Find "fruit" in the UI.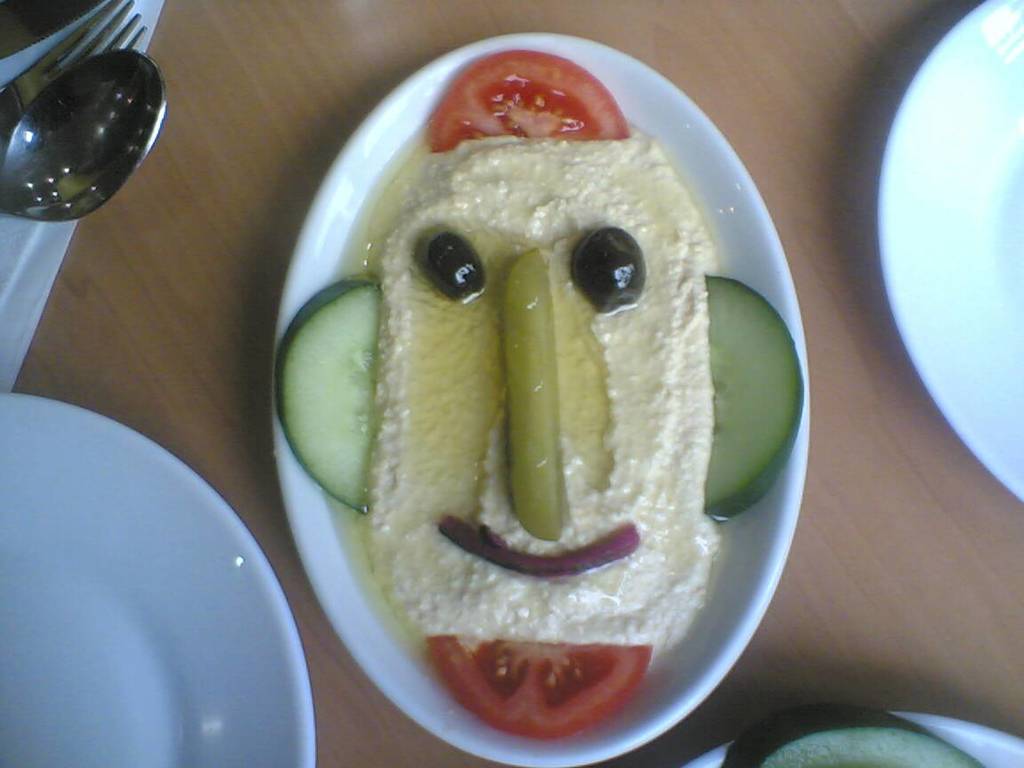
UI element at 434:226:489:296.
